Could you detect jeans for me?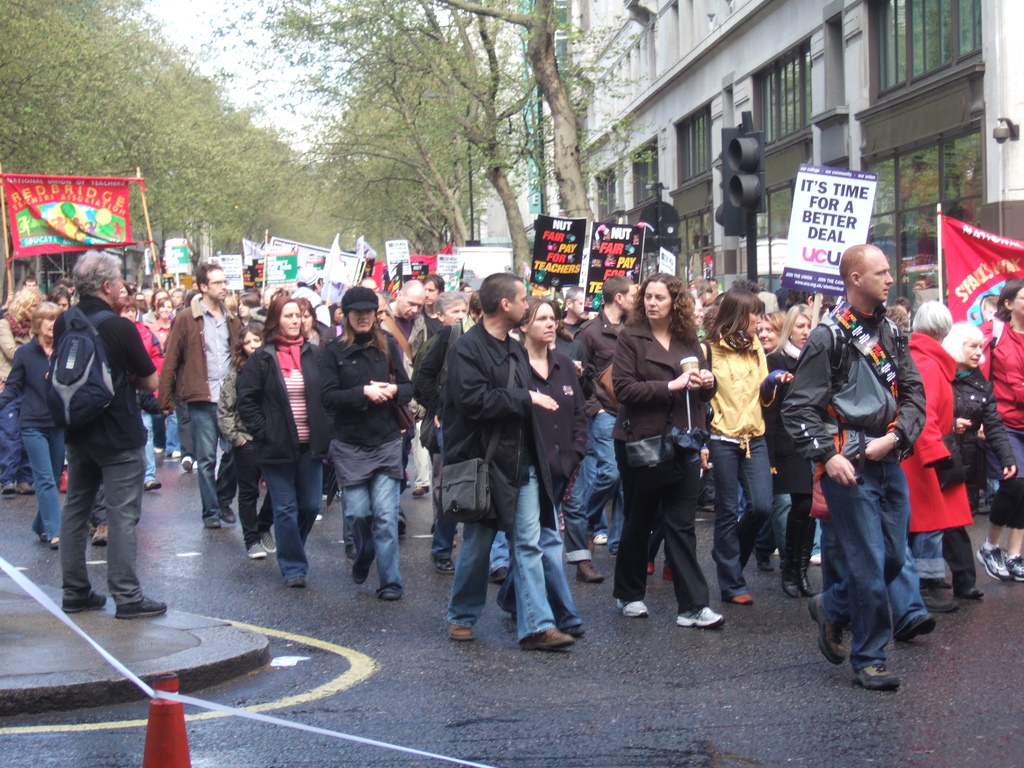
Detection result: 166 409 181 456.
